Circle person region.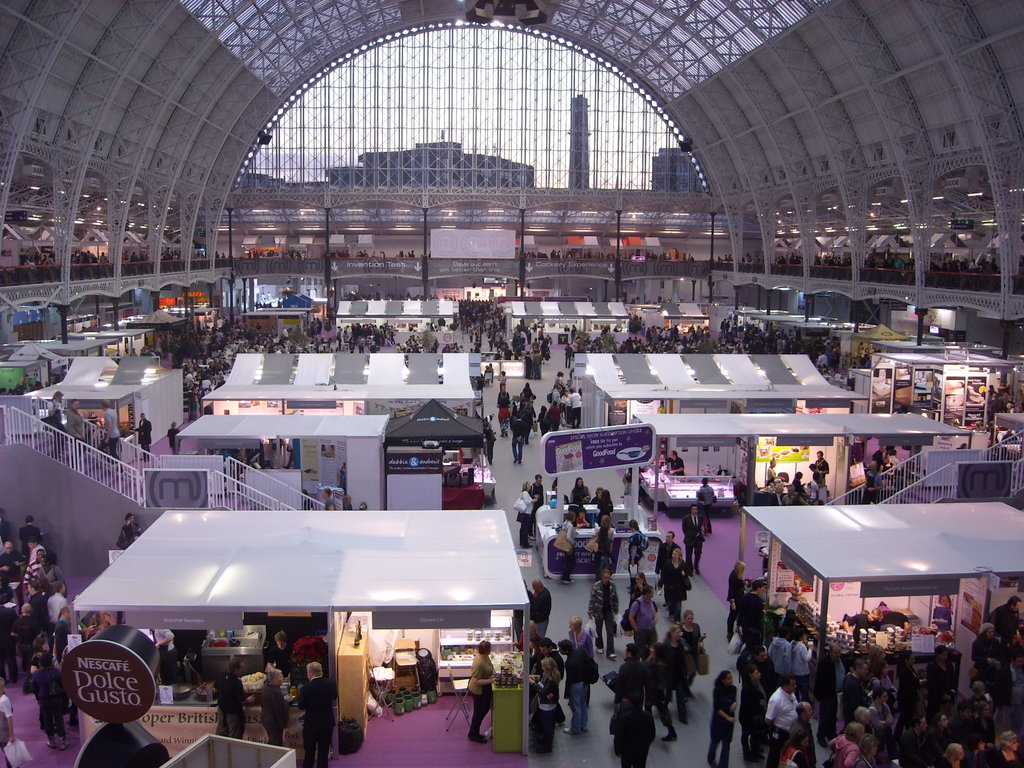
Region: x1=41 y1=390 x2=63 y2=460.
